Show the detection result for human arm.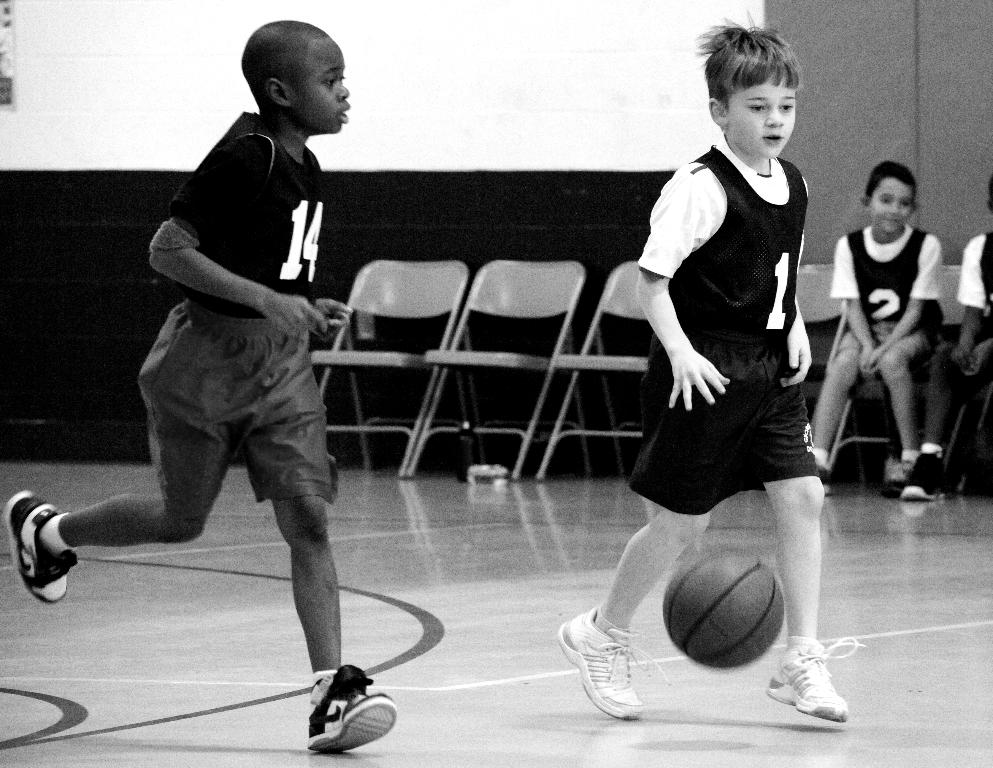
[left=634, top=173, right=716, bottom=409].
